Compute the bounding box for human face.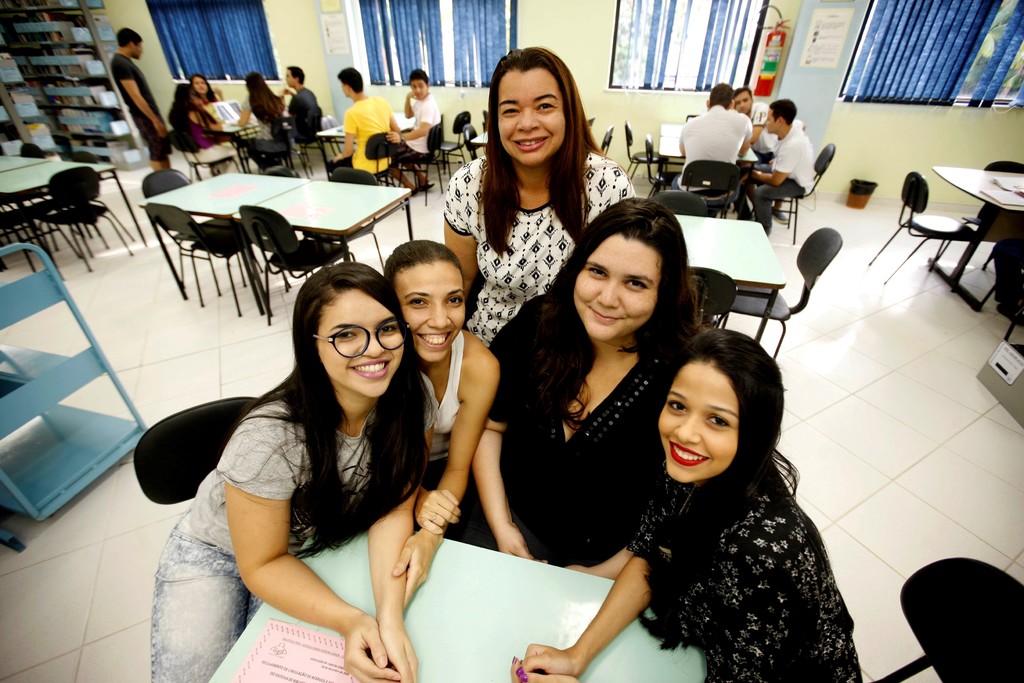
bbox=(391, 265, 466, 360).
